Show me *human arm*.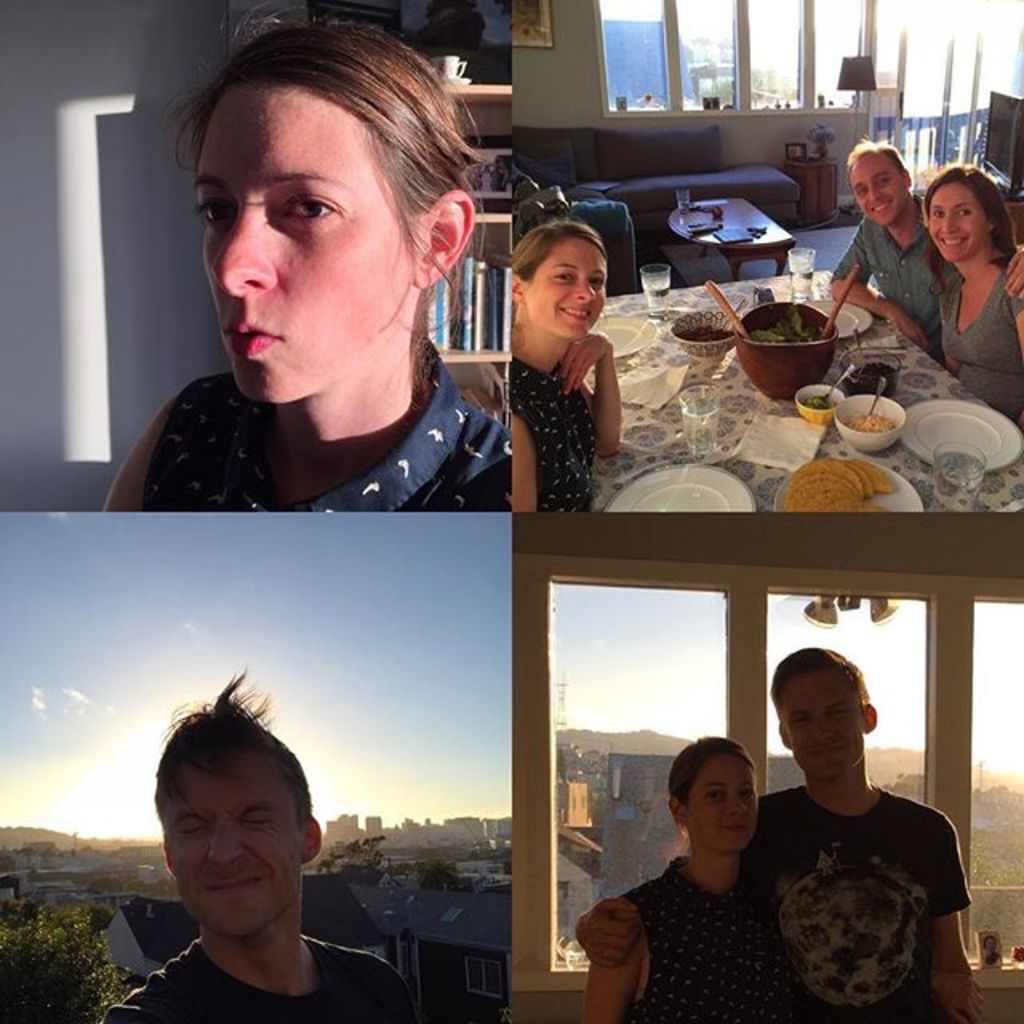
*human arm* is here: 826:218:928:352.
